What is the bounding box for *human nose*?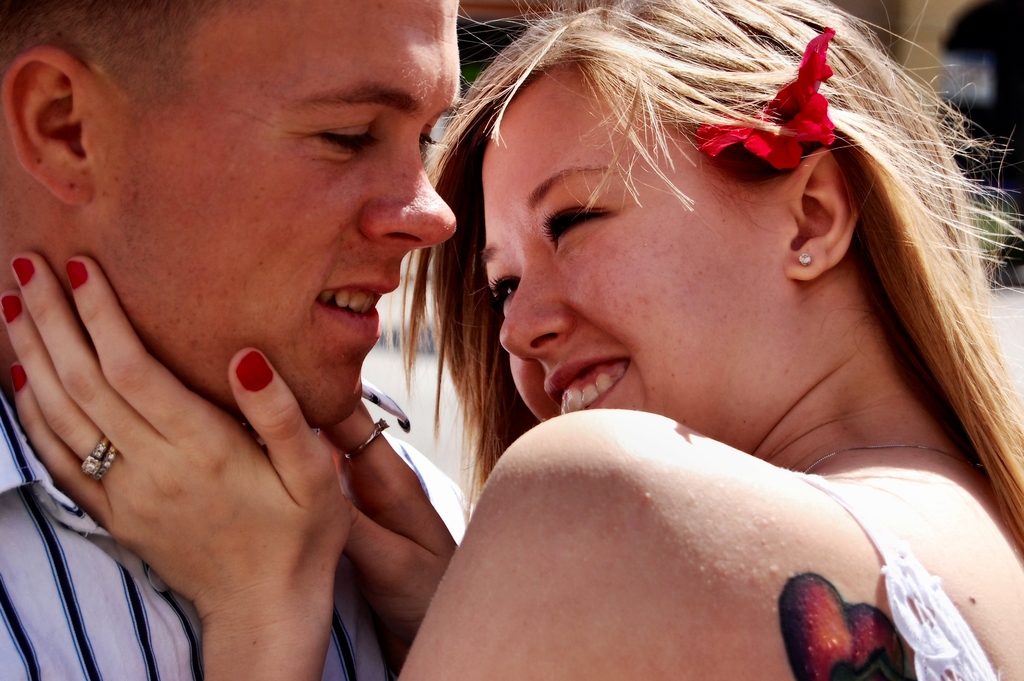
box=[360, 145, 460, 252].
